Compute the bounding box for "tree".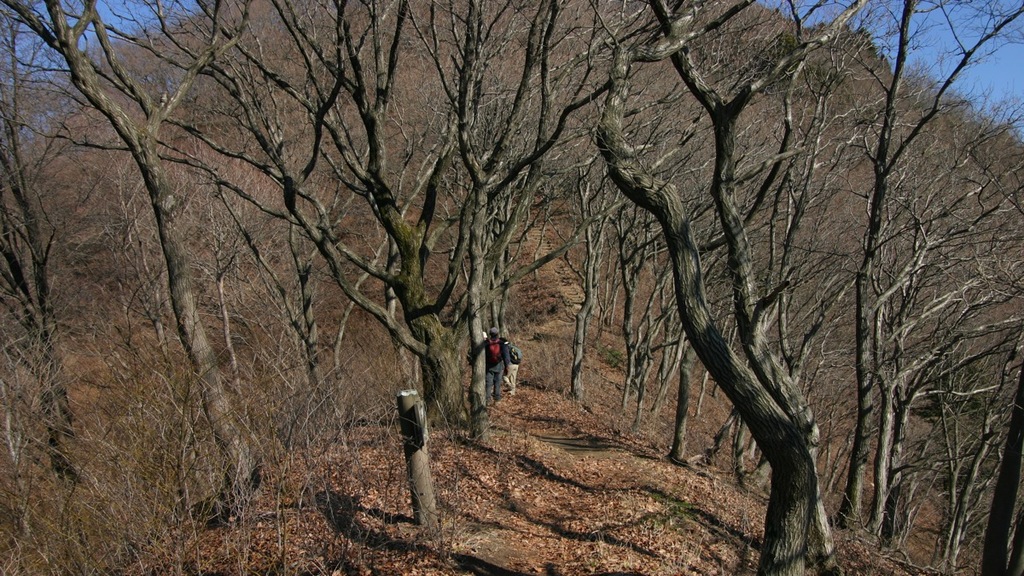
Rect(0, 0, 253, 514).
